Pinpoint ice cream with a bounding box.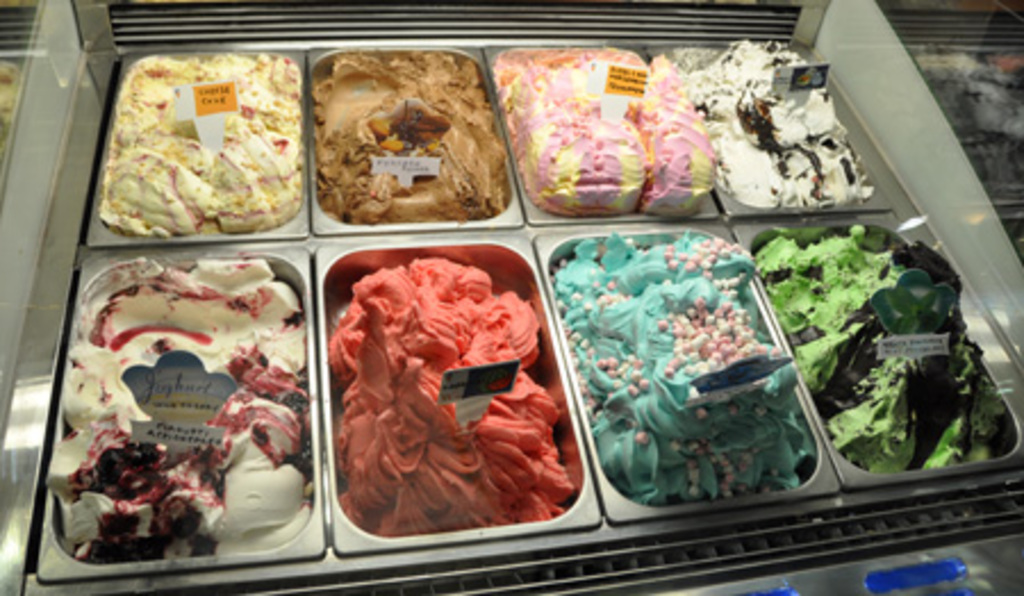
[43,253,321,562].
